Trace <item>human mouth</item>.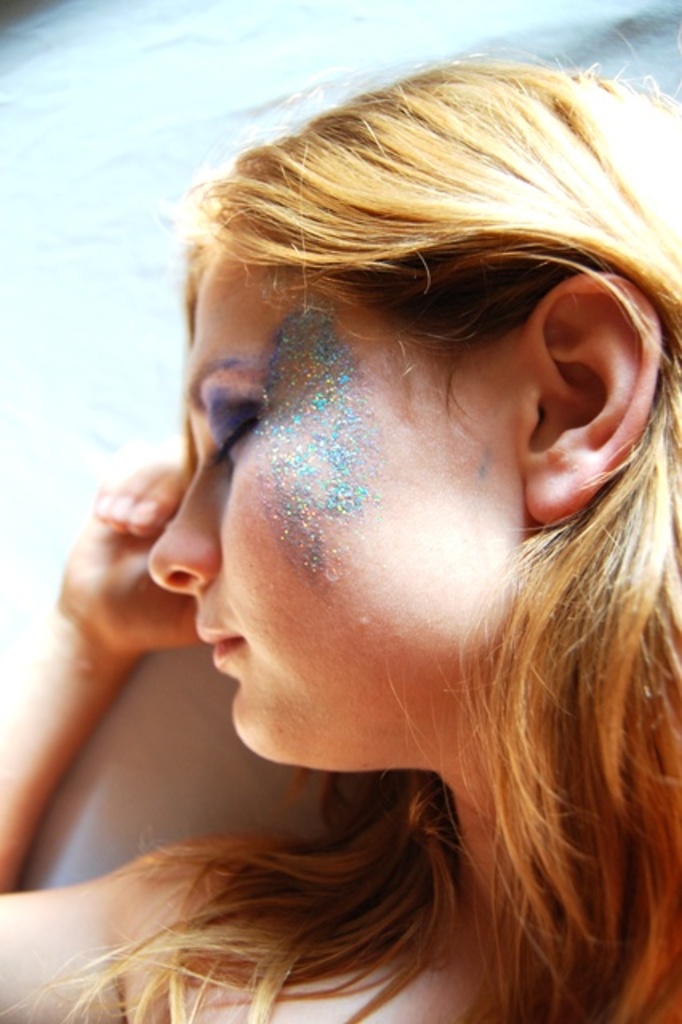
Traced to 191:622:242:672.
